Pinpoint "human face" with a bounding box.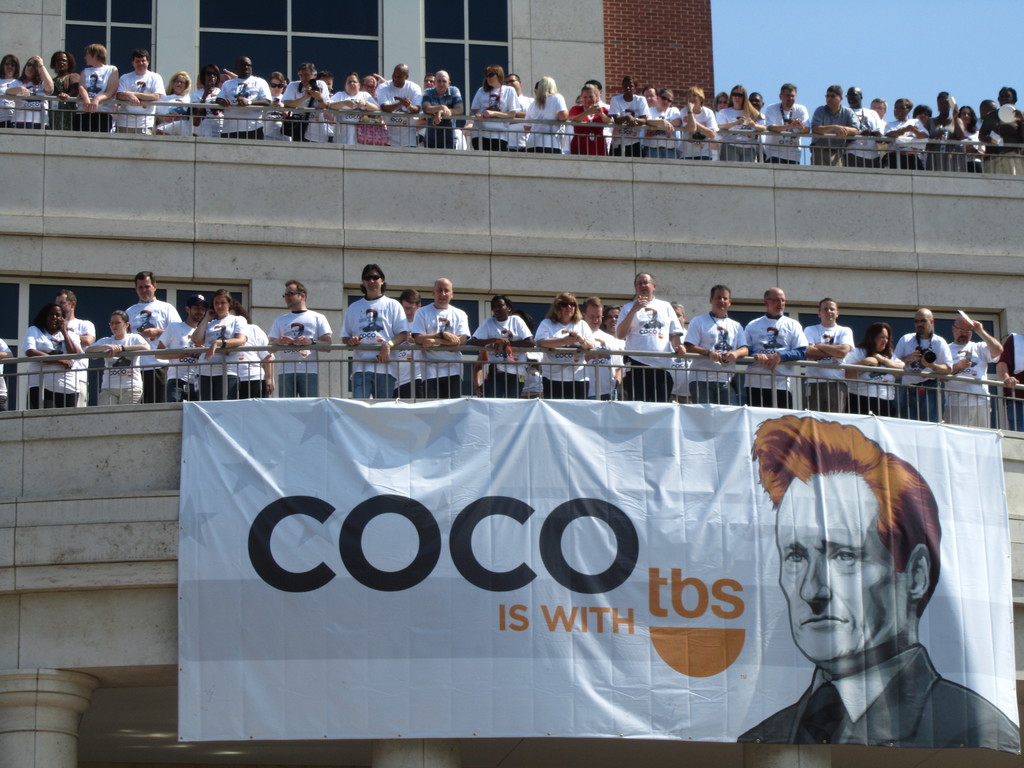
(847, 88, 861, 111).
